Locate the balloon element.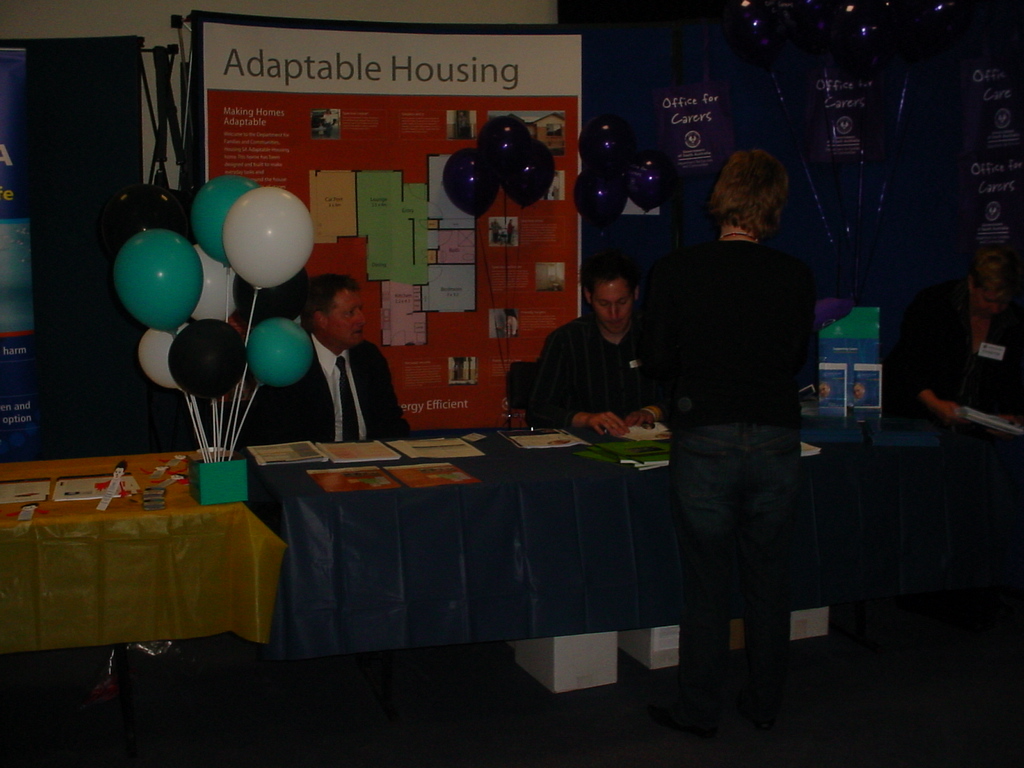
Element bbox: 188/176/259/265.
